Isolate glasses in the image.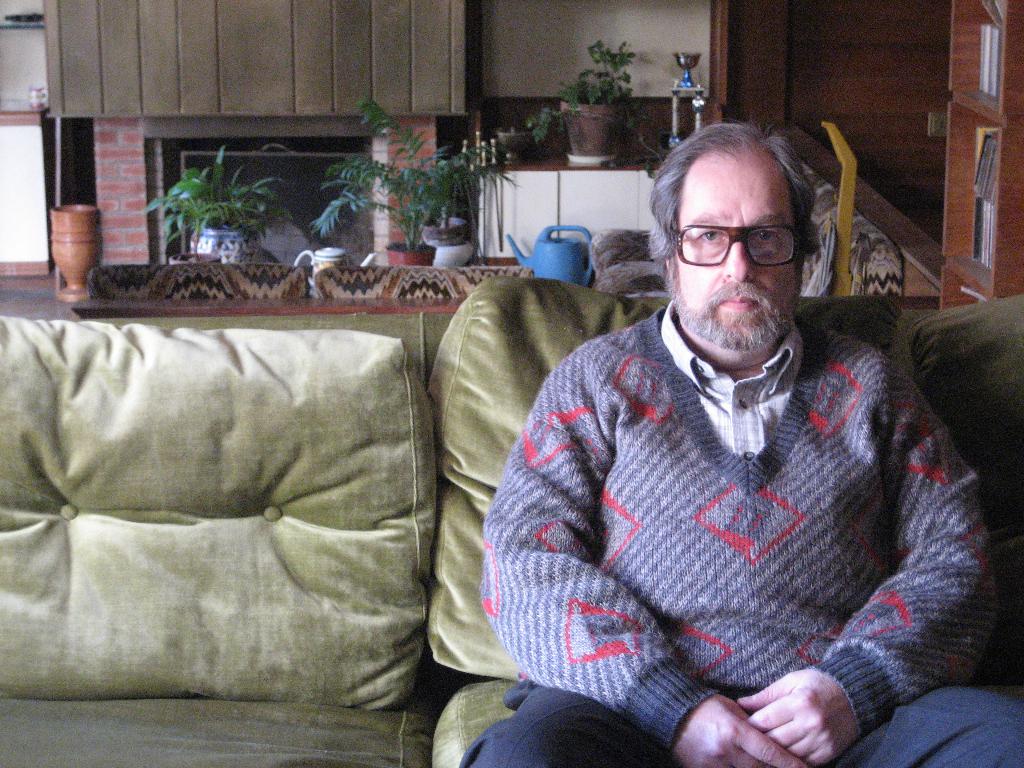
Isolated region: select_region(672, 212, 813, 269).
